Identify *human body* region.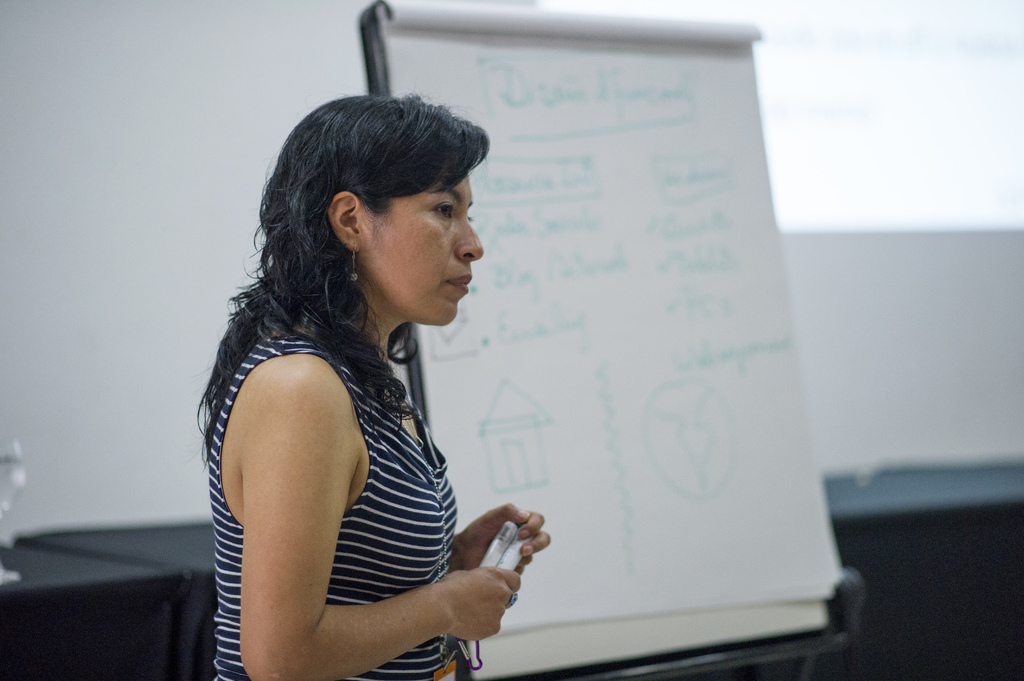
Region: 180/116/553/680.
